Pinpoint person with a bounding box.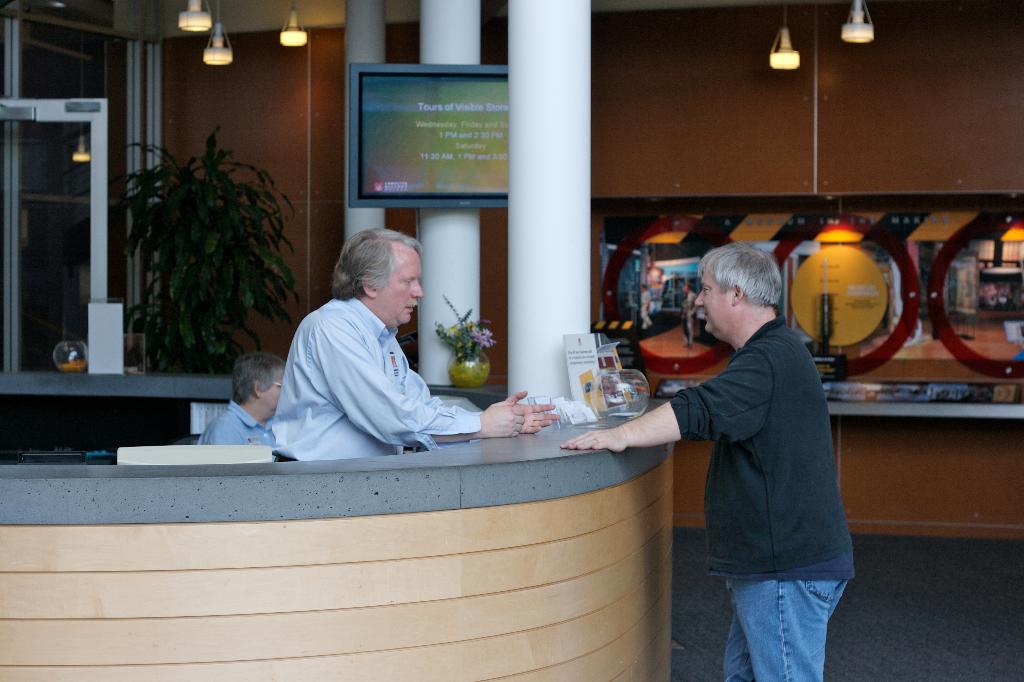
bbox=[273, 227, 553, 462].
